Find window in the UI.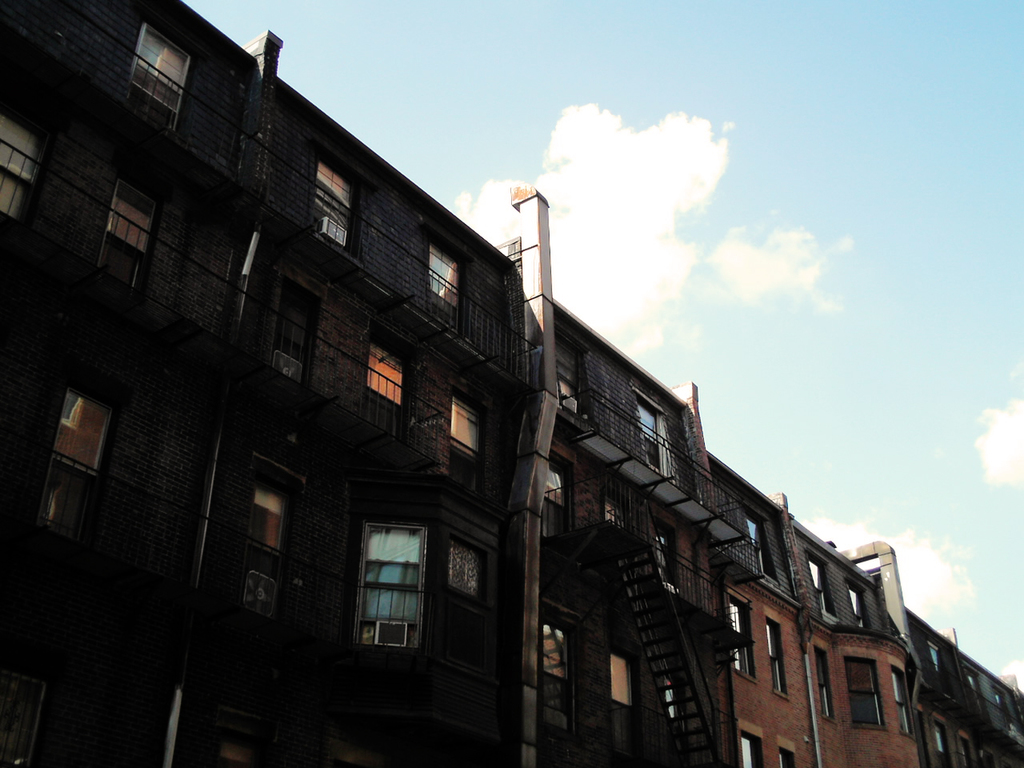
UI element at pyautogui.locateOnScreen(810, 558, 838, 626).
